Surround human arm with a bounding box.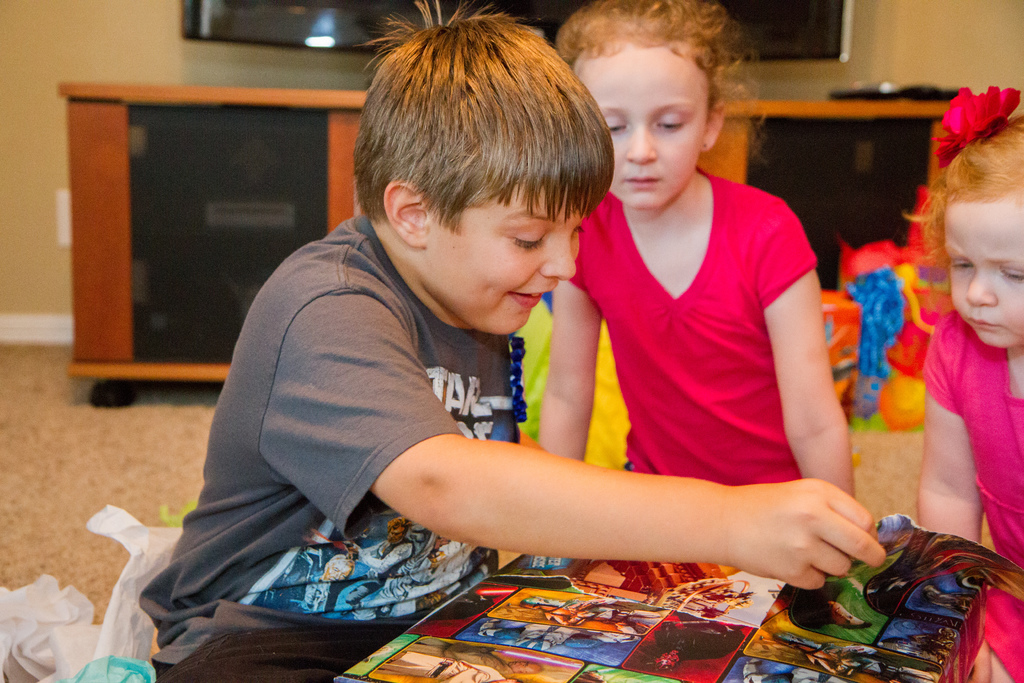
(x1=368, y1=358, x2=888, y2=599).
